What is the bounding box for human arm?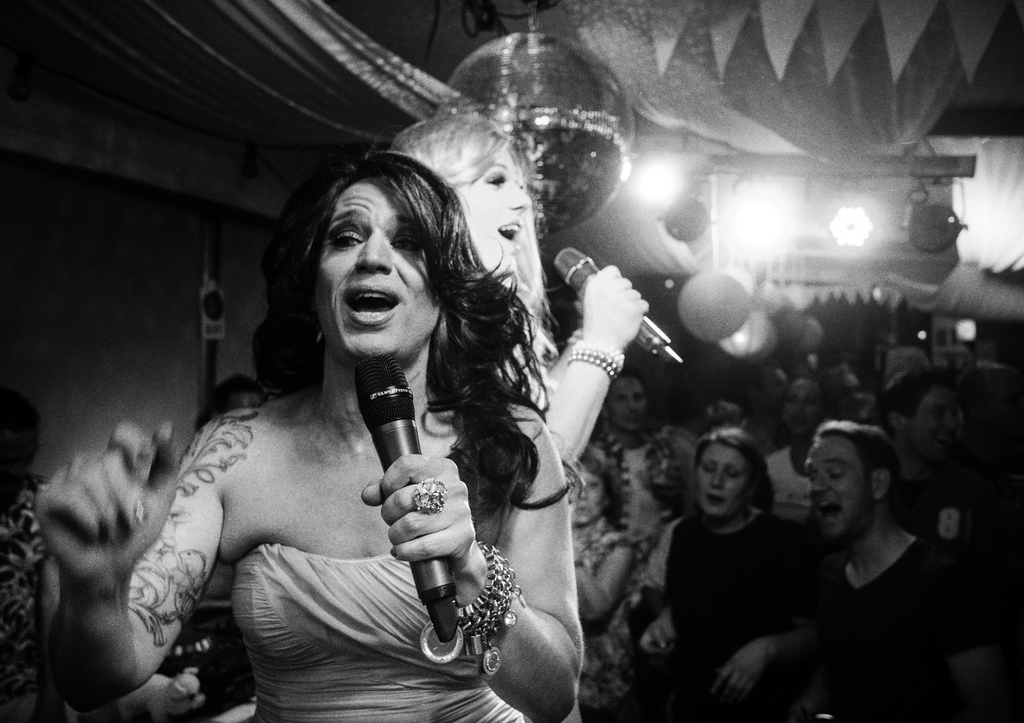
575, 546, 633, 623.
